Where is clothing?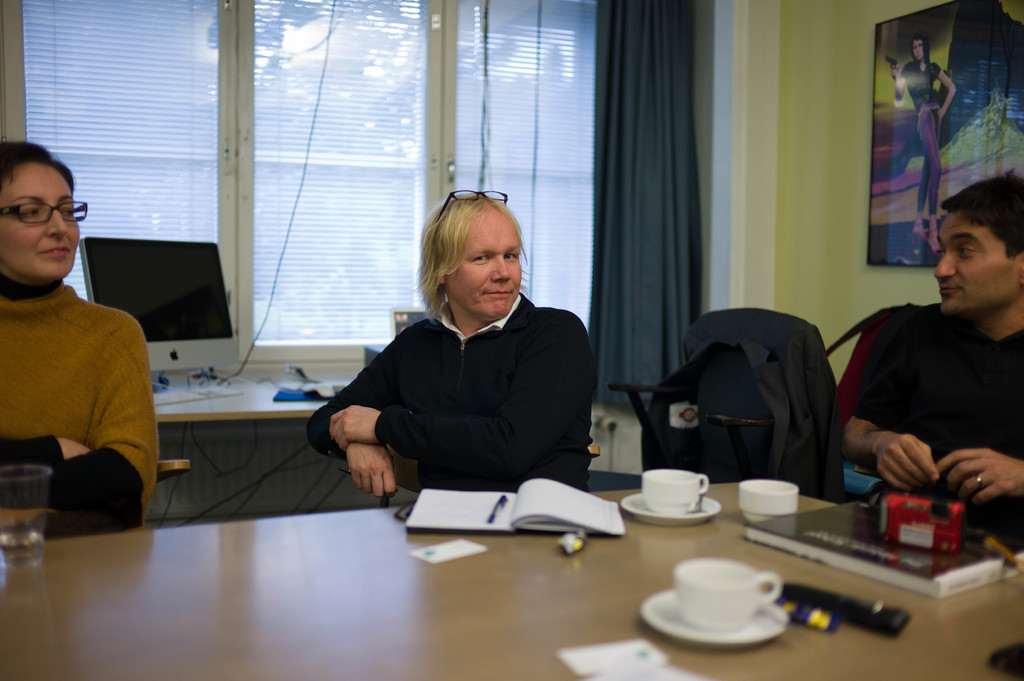
BBox(0, 280, 170, 504).
